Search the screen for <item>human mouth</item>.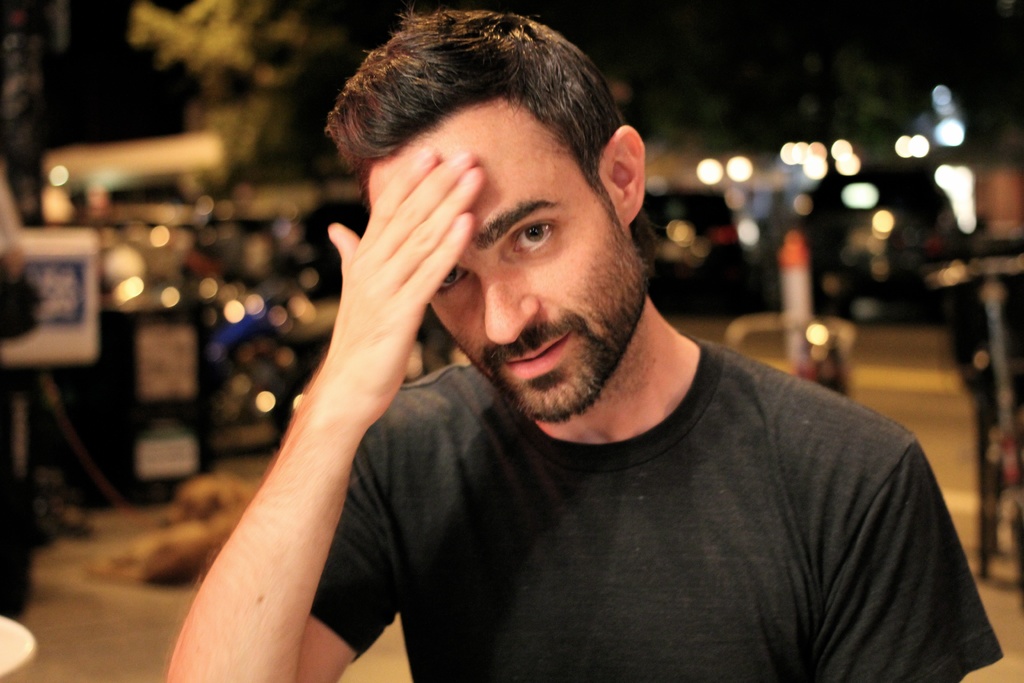
Found at bbox=(504, 329, 572, 378).
